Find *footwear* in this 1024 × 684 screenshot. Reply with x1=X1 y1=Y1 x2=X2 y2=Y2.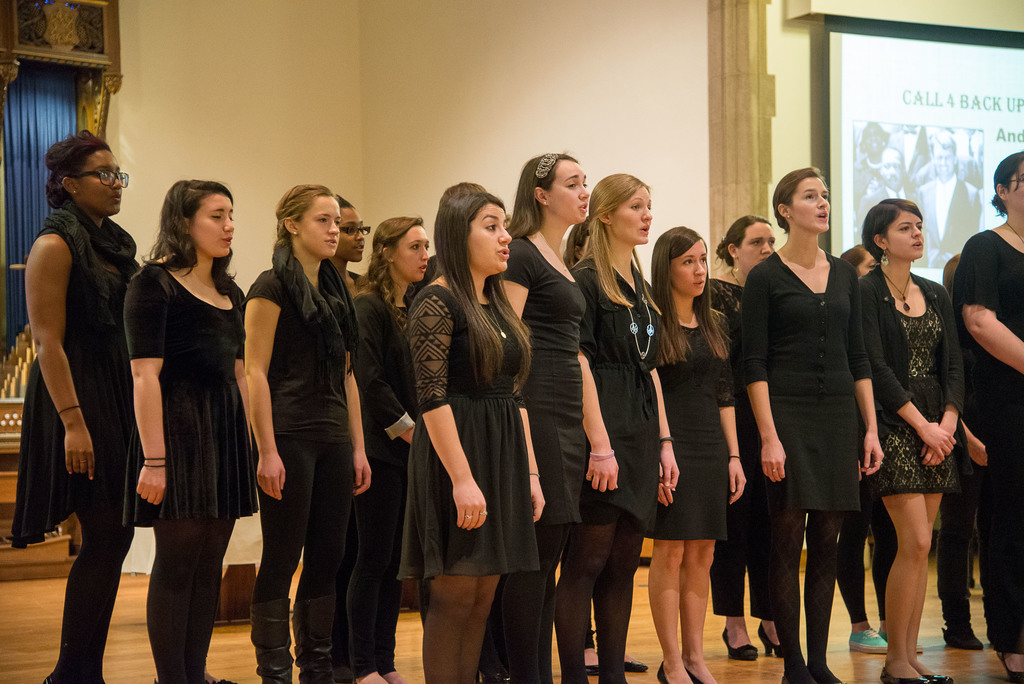
x1=573 y1=644 x2=603 y2=672.
